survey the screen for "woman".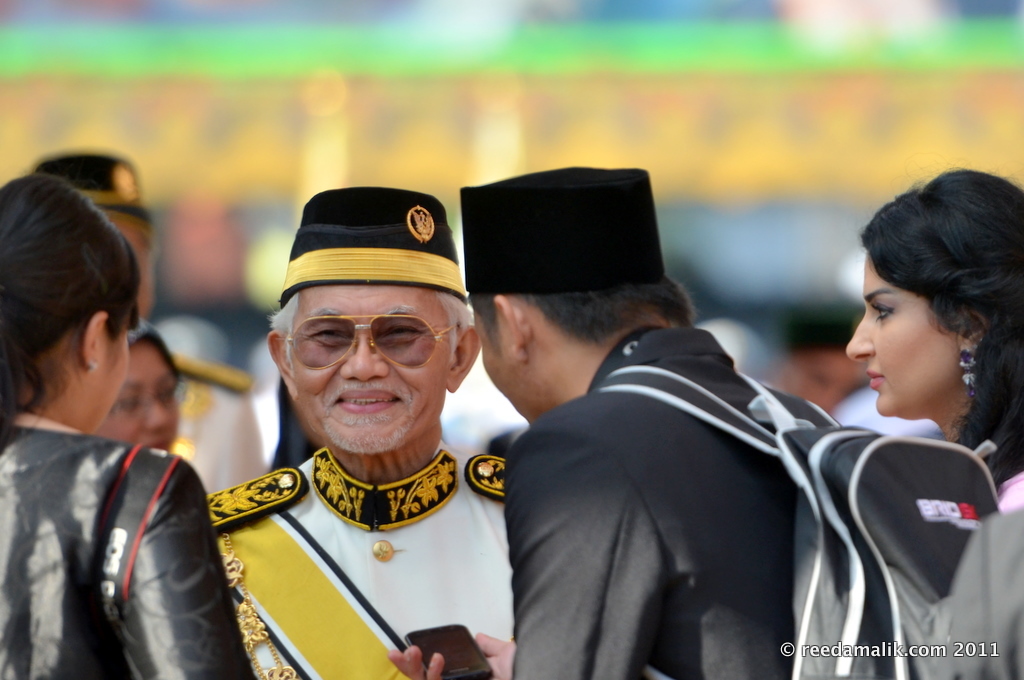
Survey found: region(843, 153, 1023, 511).
